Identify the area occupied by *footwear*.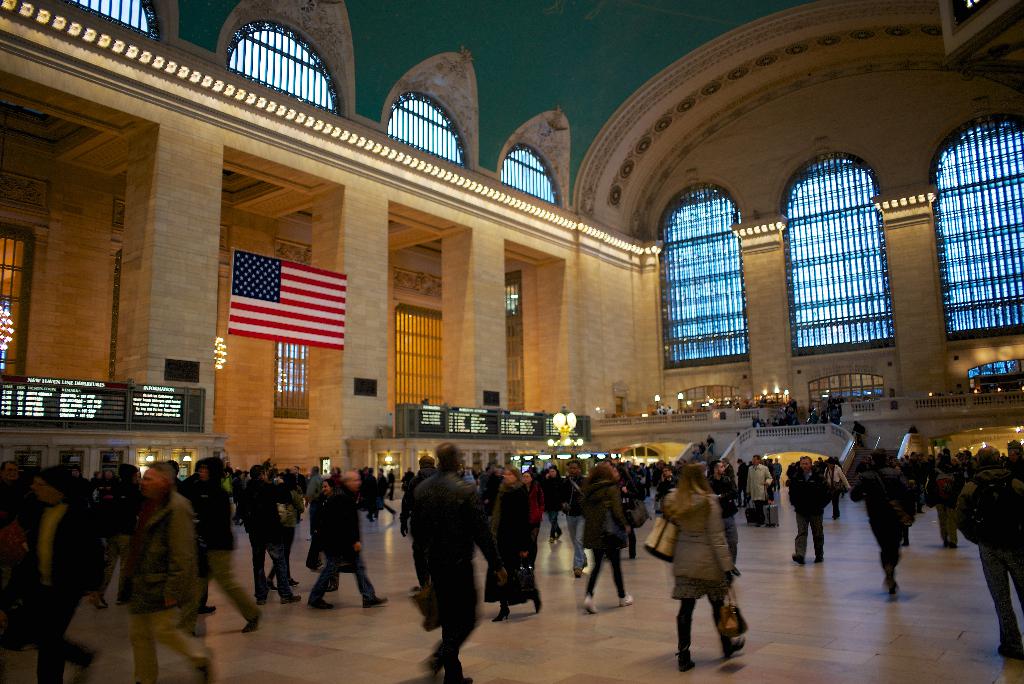
Area: 624,592,632,606.
